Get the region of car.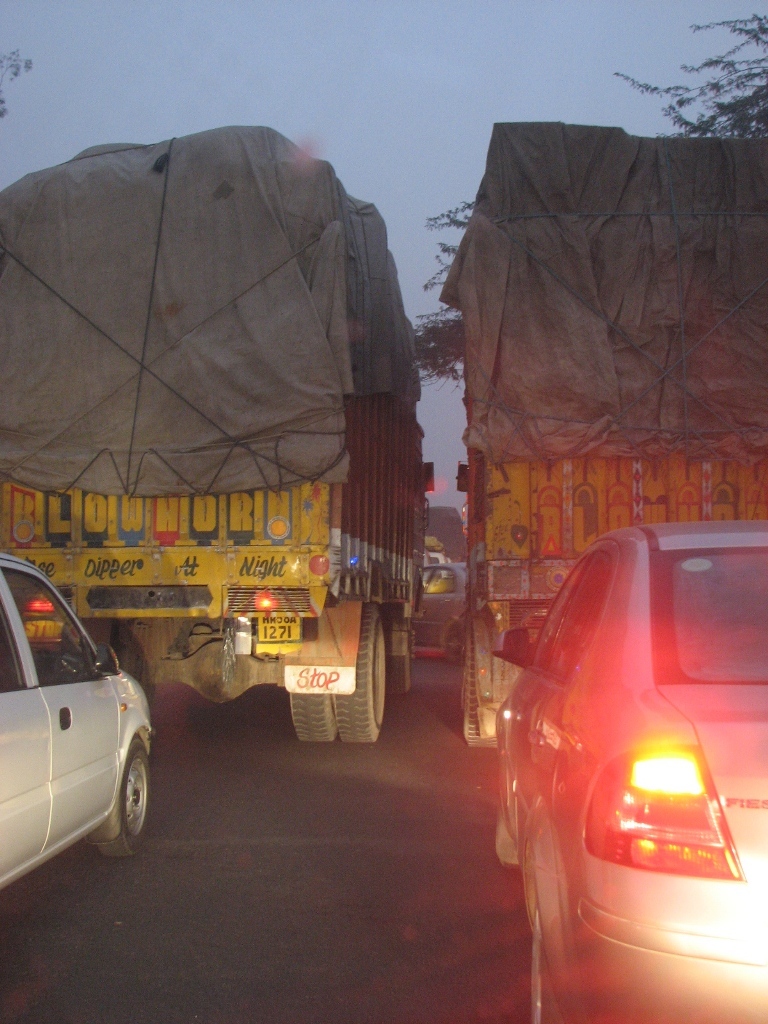
BBox(490, 521, 767, 1023).
